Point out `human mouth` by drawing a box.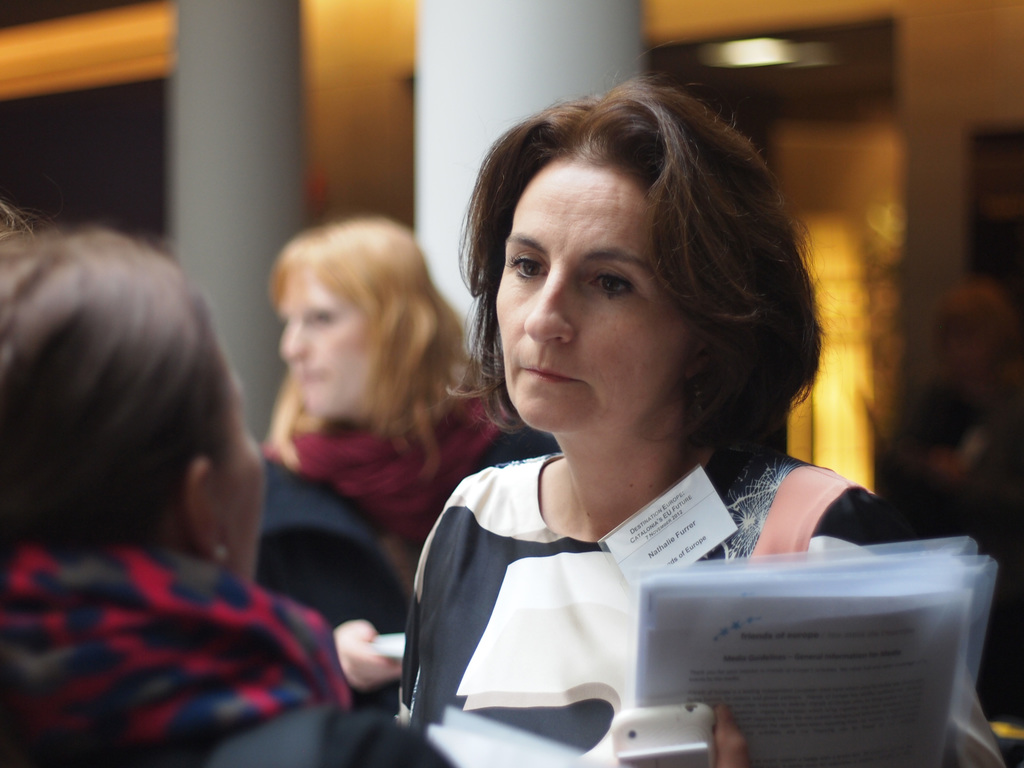
detection(518, 367, 584, 381).
